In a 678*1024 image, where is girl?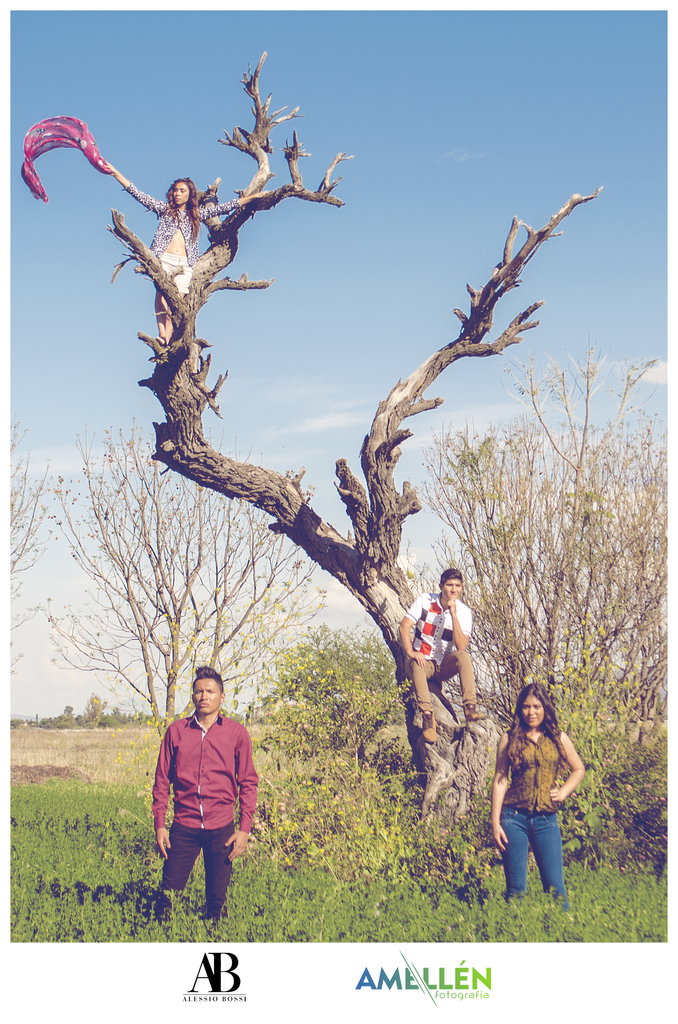
(x1=105, y1=158, x2=200, y2=344).
